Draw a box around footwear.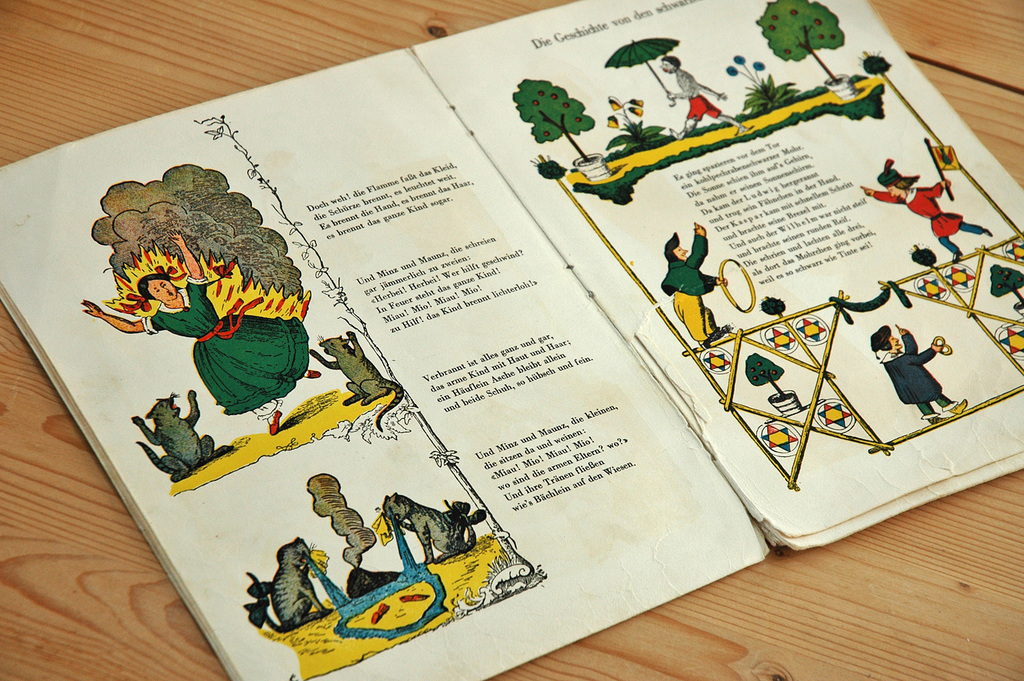
detection(982, 227, 994, 238).
